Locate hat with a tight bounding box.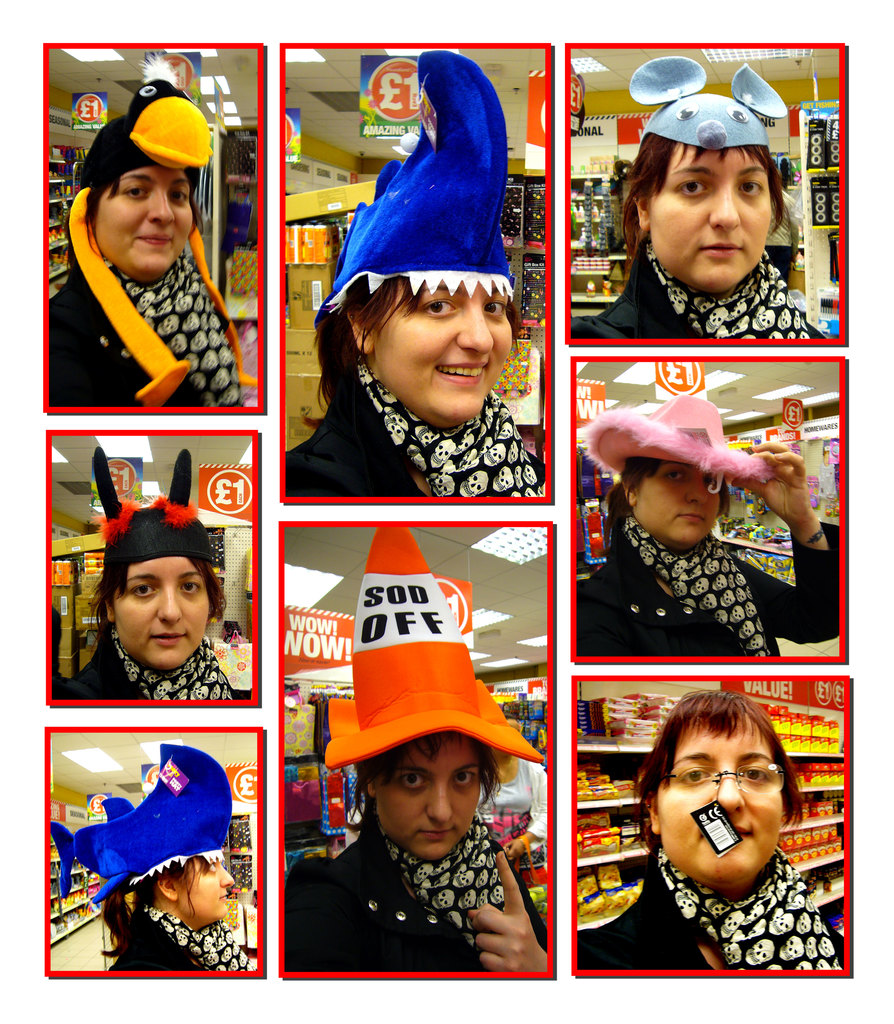
<box>583,392,761,478</box>.
